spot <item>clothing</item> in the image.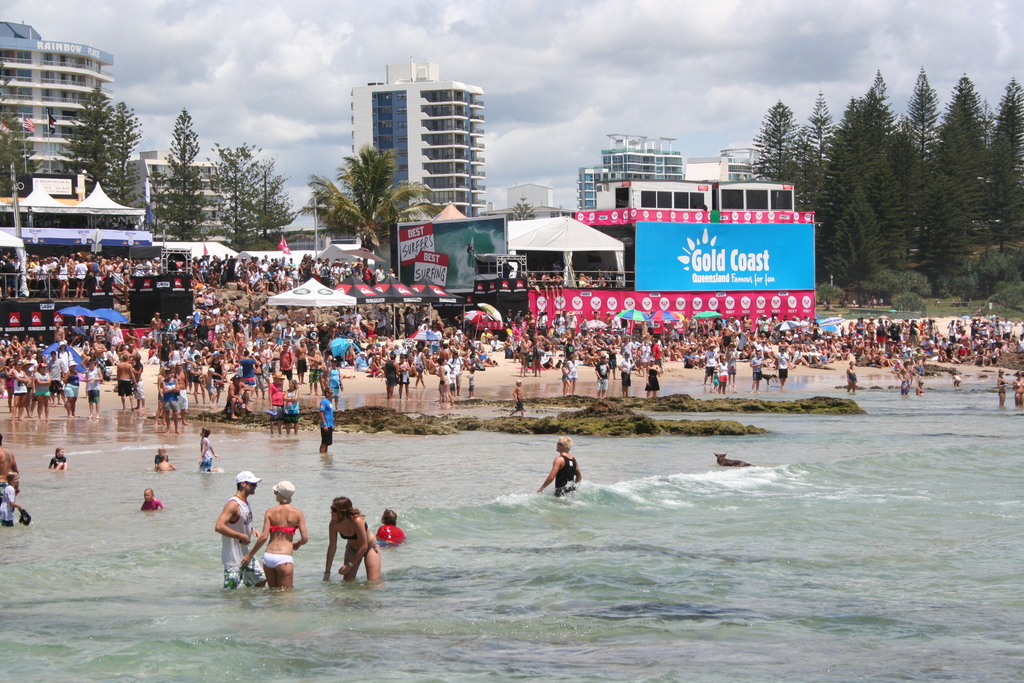
<item>clothing</item> found at box(220, 495, 268, 588).
